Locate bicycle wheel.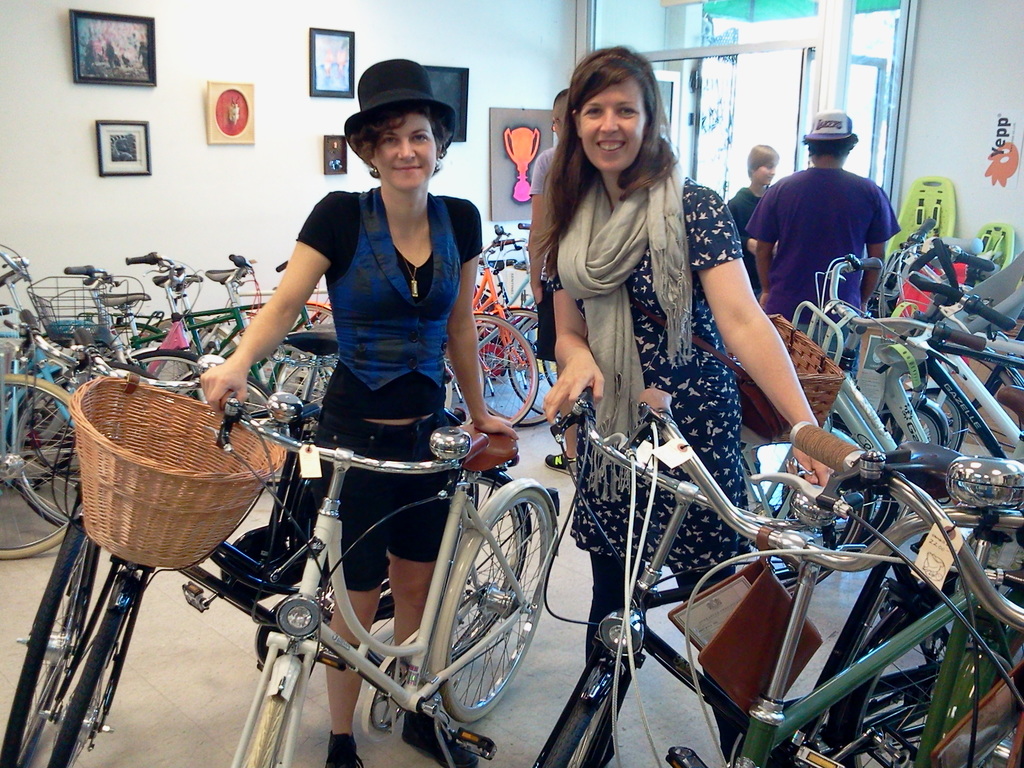
Bounding box: bbox=[534, 688, 630, 767].
